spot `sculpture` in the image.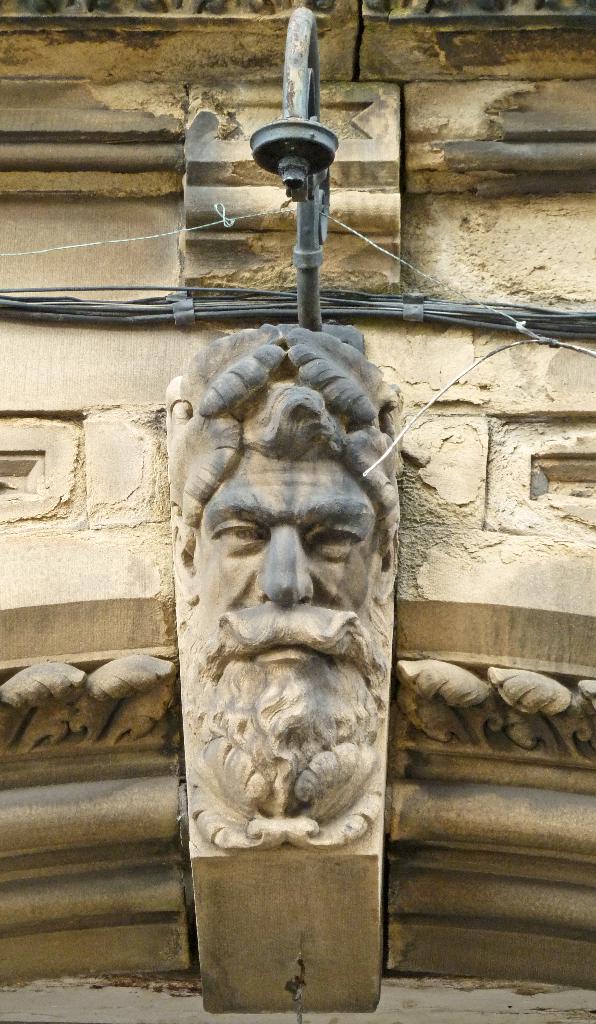
`sculpture` found at bbox(166, 323, 413, 840).
